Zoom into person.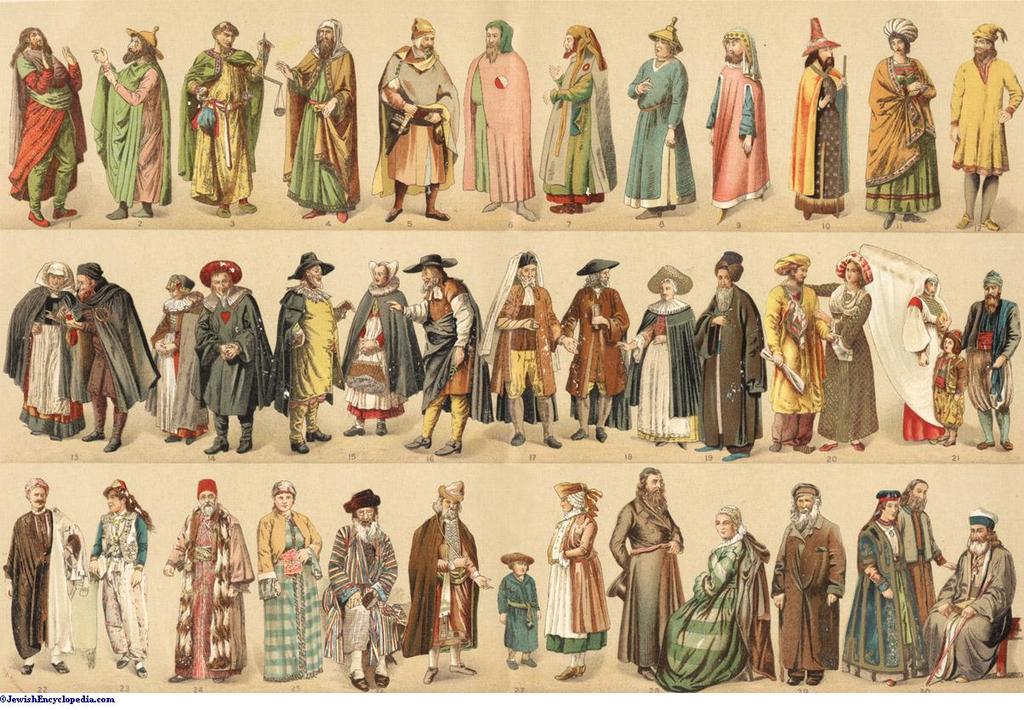
Zoom target: (165, 487, 242, 676).
